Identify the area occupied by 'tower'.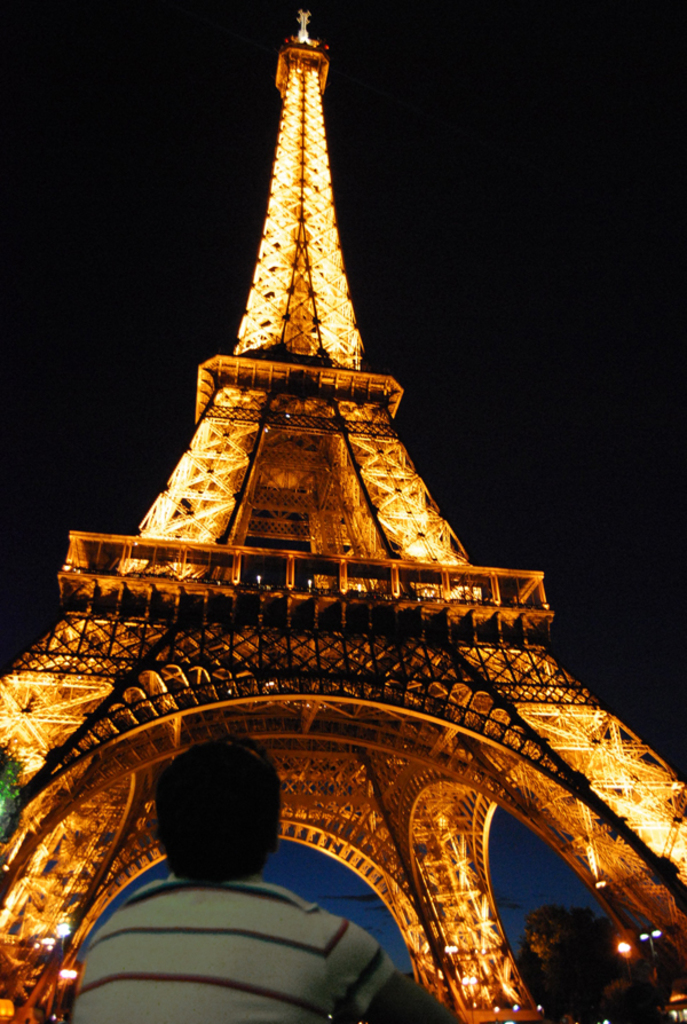
Area: 0 0 686 1023.
